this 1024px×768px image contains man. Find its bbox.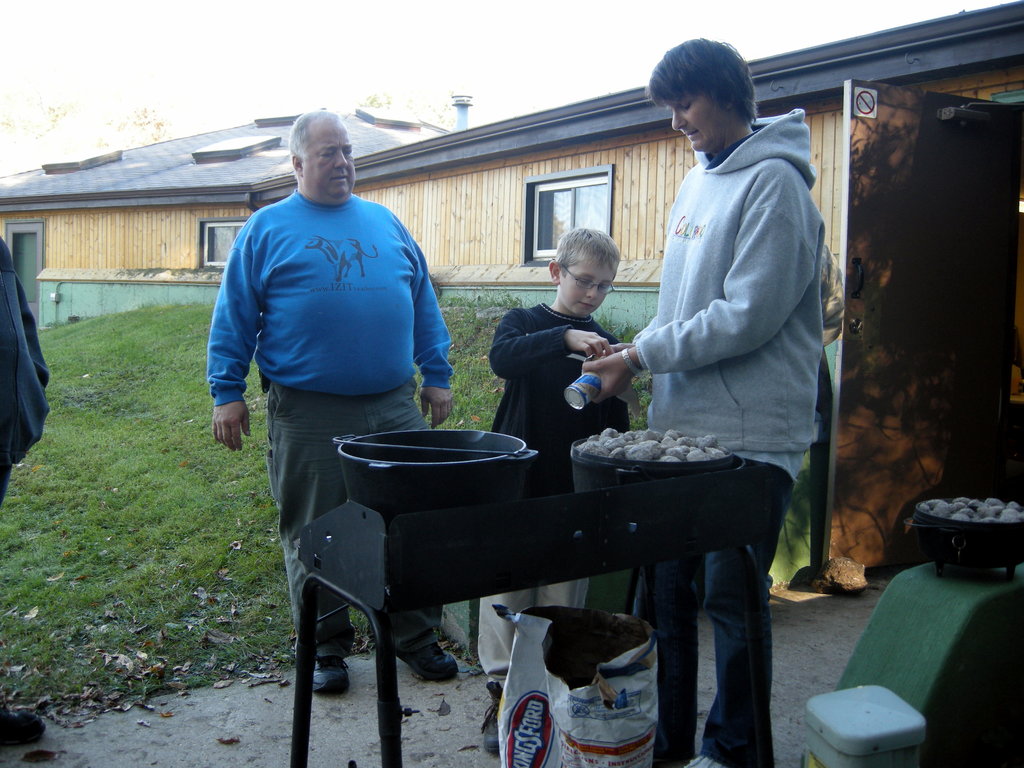
select_region(195, 122, 470, 633).
